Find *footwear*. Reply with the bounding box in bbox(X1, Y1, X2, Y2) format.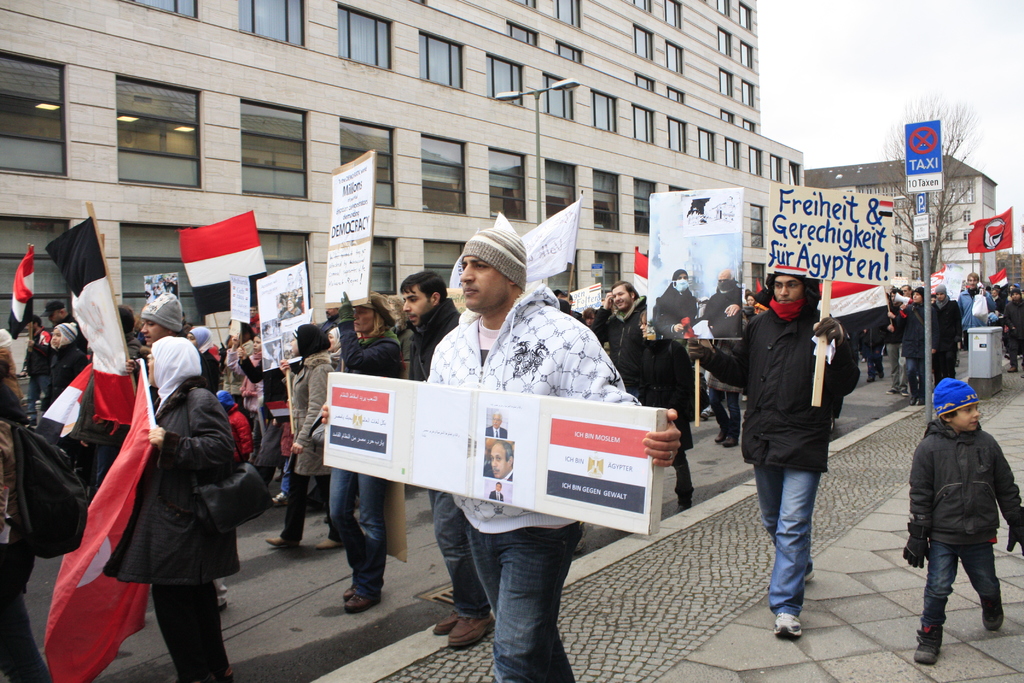
bbox(268, 492, 284, 508).
